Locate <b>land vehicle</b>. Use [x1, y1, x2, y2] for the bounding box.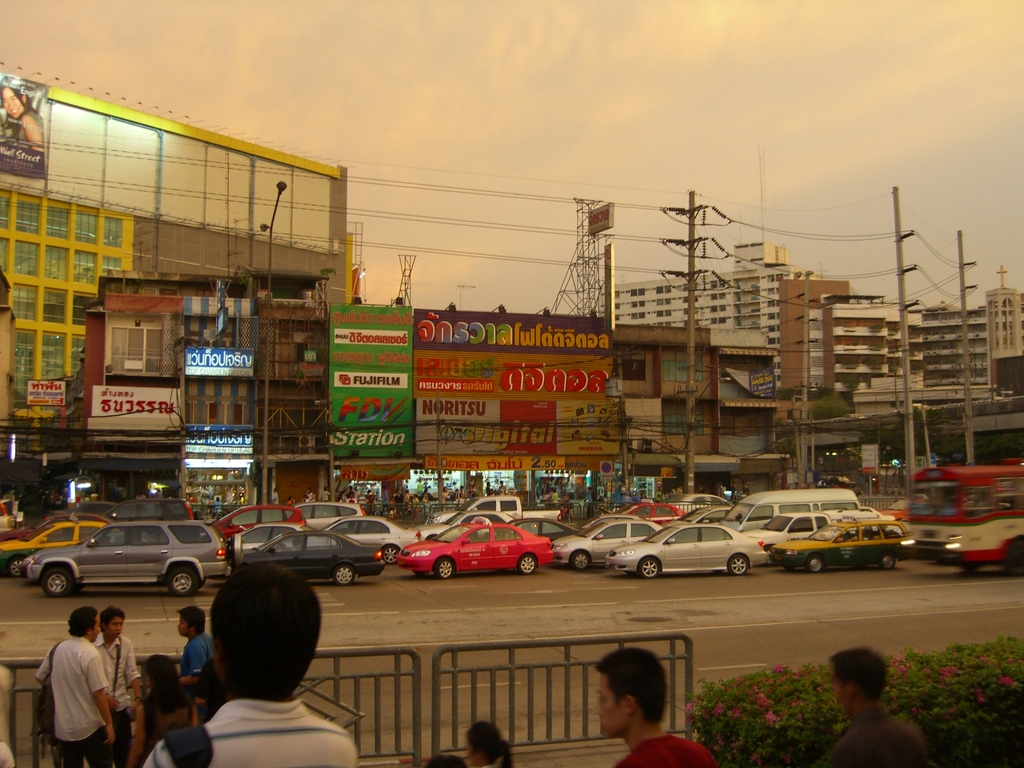
[908, 456, 1023, 575].
